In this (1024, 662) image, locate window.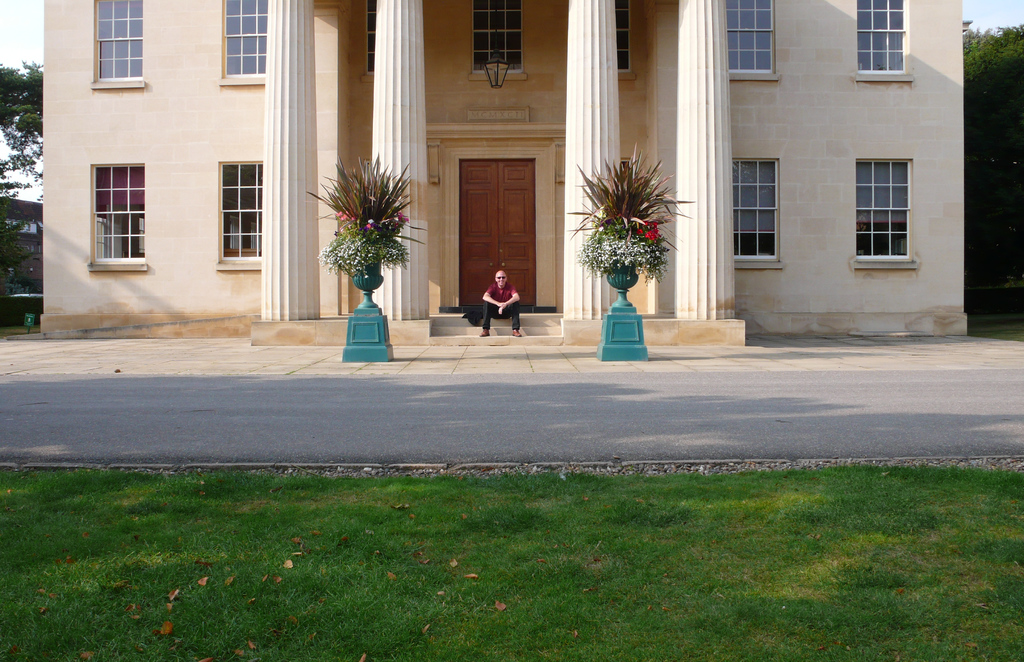
Bounding box: 851,0,902,79.
